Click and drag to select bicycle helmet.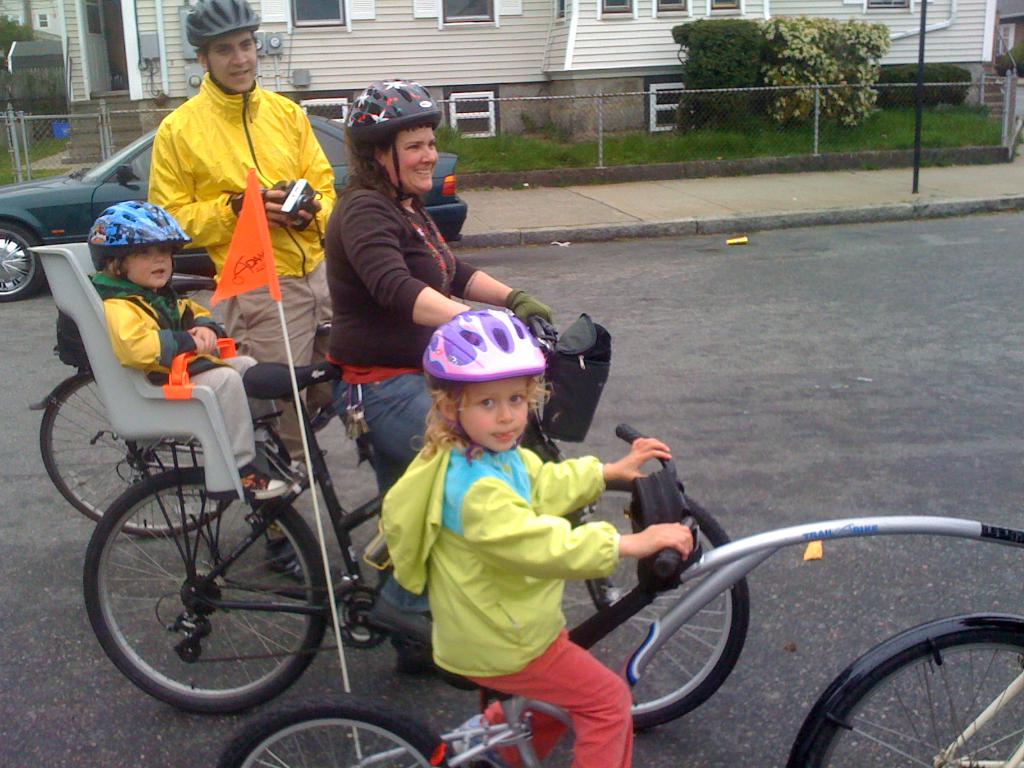
Selection: {"left": 339, "top": 81, "right": 437, "bottom": 208}.
